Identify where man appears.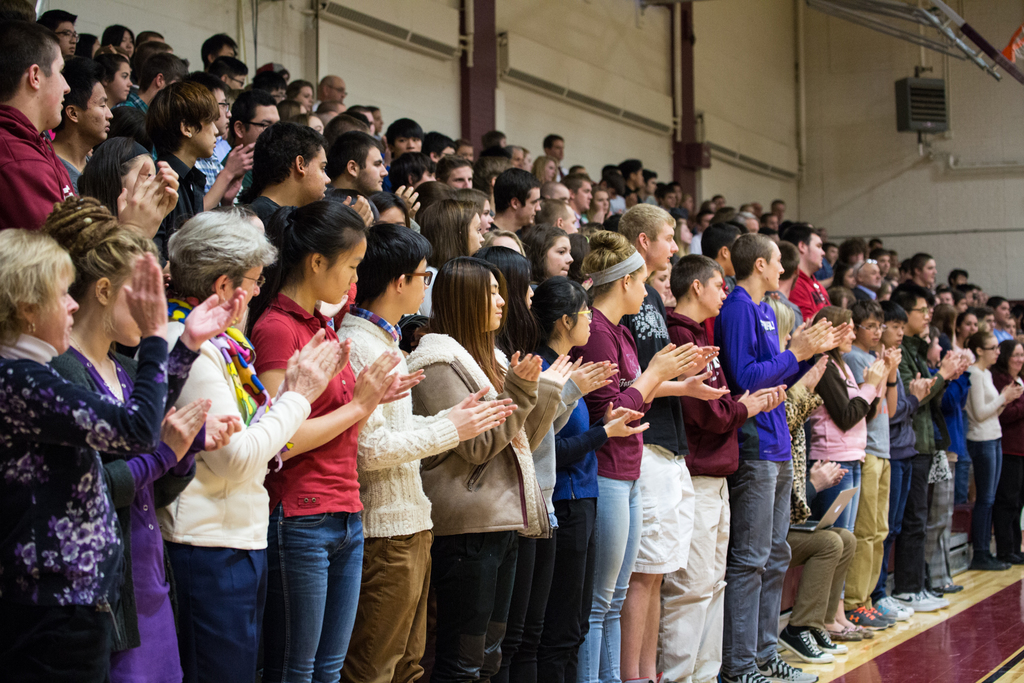
Appears at bbox=[309, 73, 345, 114].
